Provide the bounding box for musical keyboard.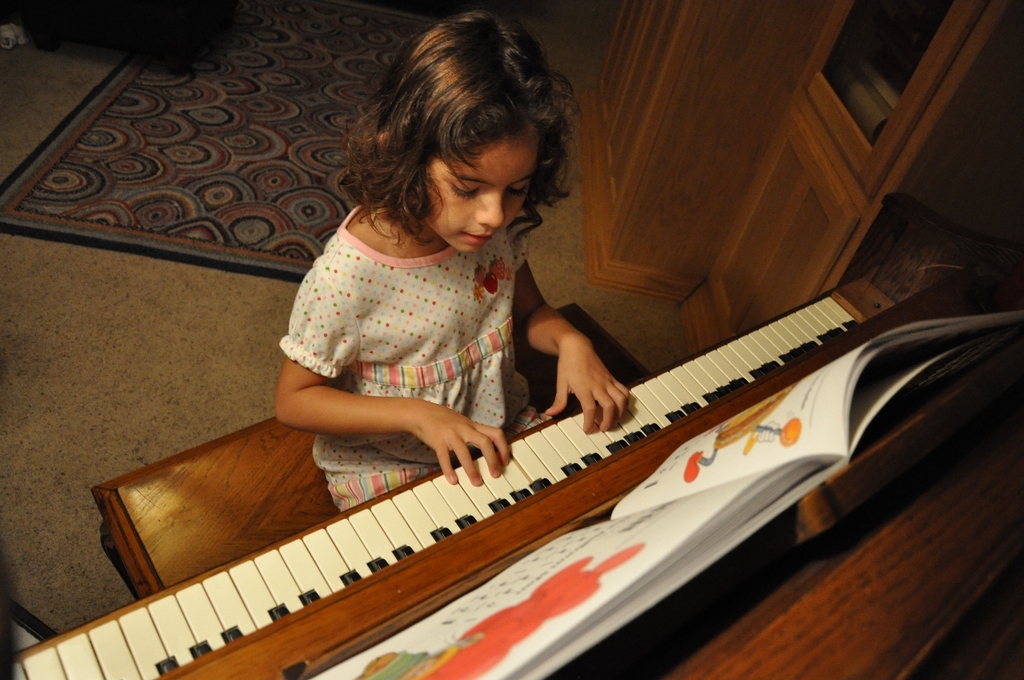
pyautogui.locateOnScreen(91, 276, 898, 665).
